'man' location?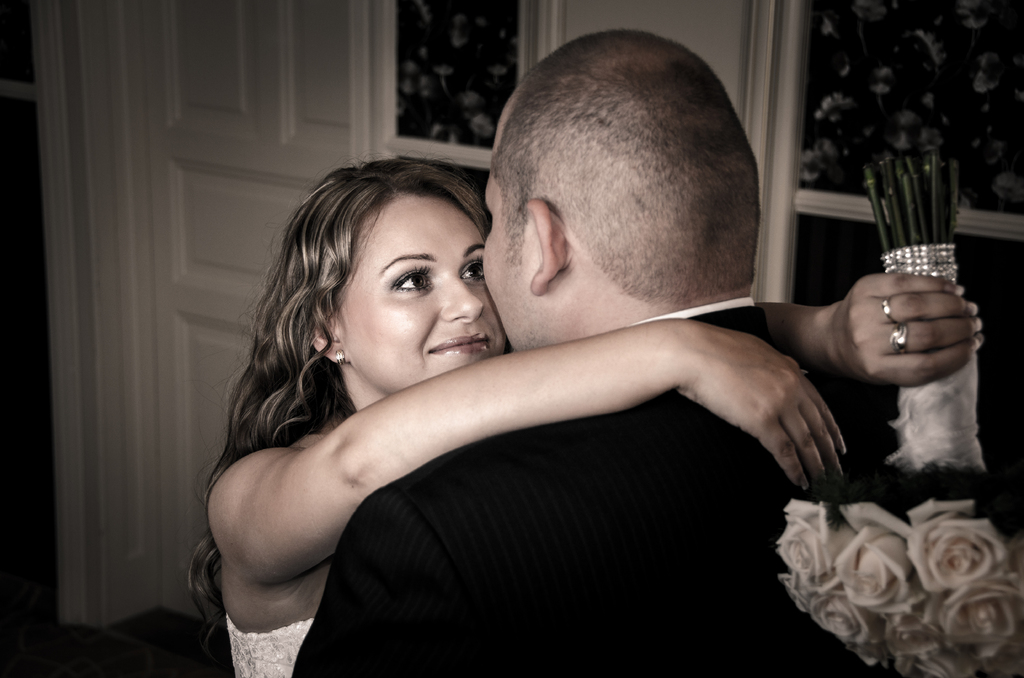
x1=287 y1=42 x2=1000 y2=677
